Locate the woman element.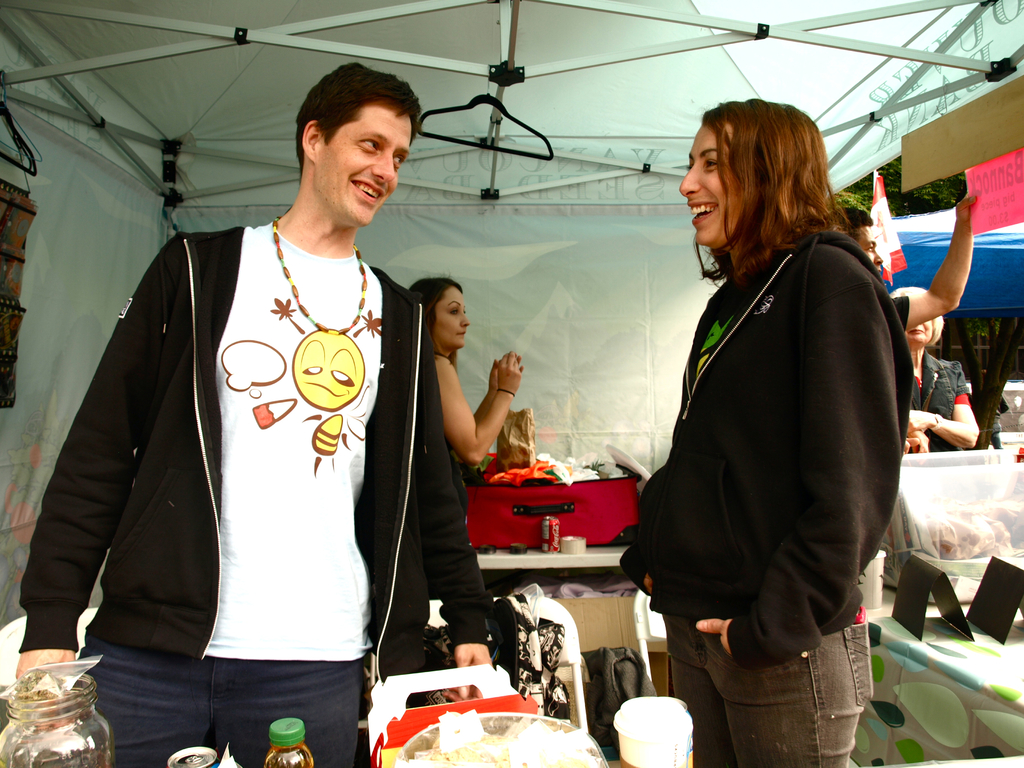
Element bbox: bbox(413, 275, 525, 598).
